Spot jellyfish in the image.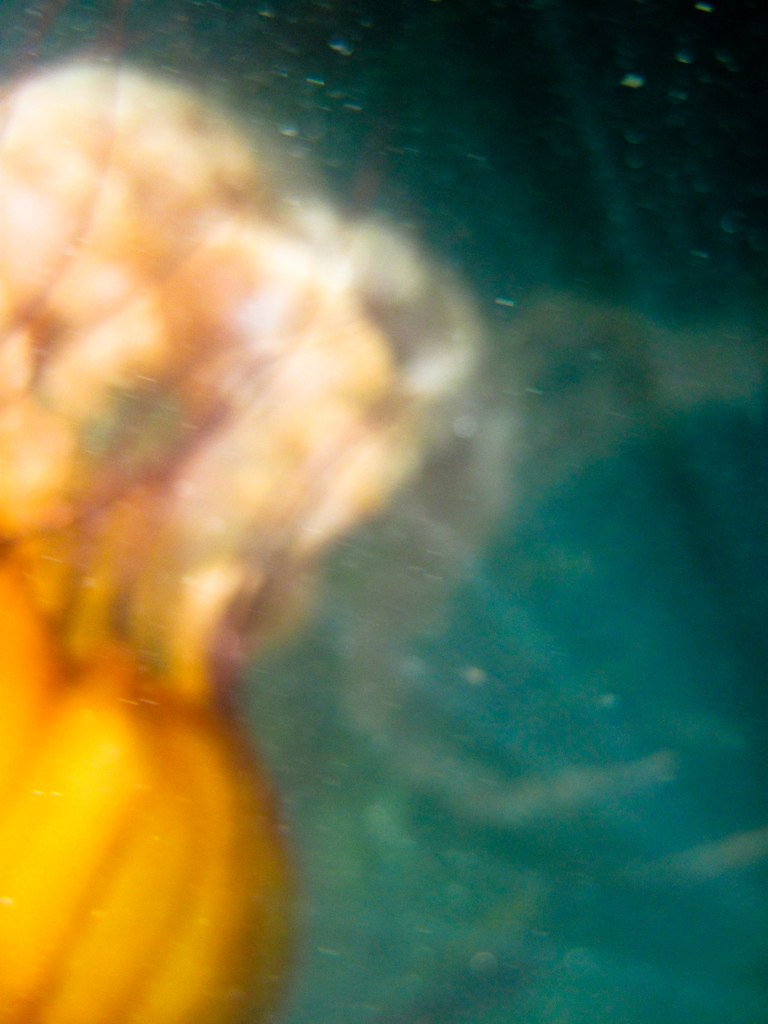
jellyfish found at (left=0, top=4, right=545, bottom=974).
